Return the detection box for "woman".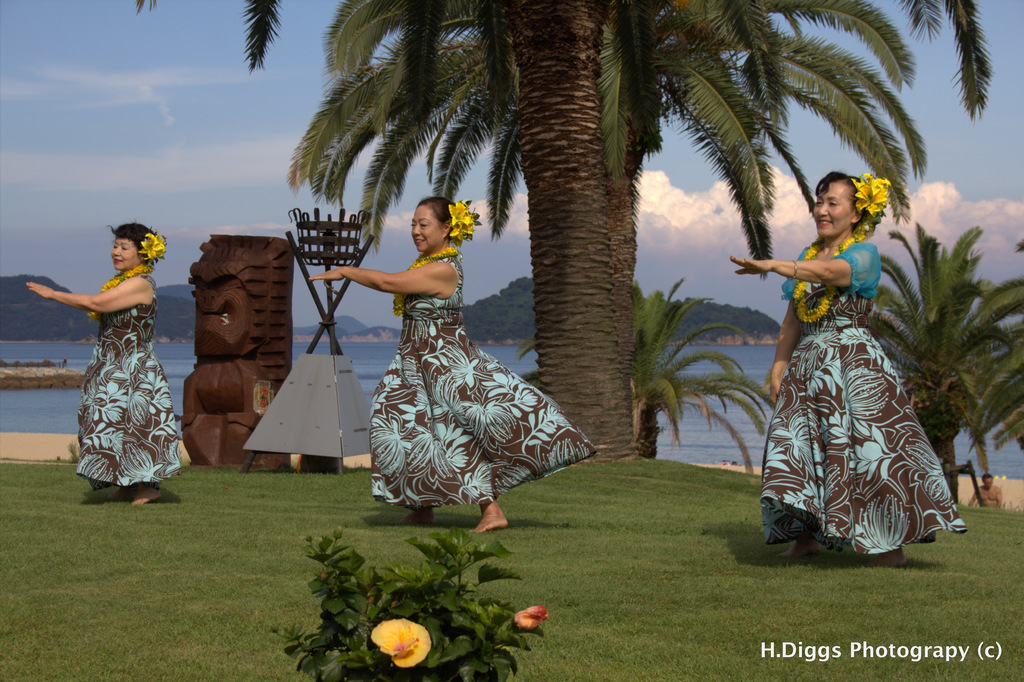
locate(310, 196, 598, 533).
